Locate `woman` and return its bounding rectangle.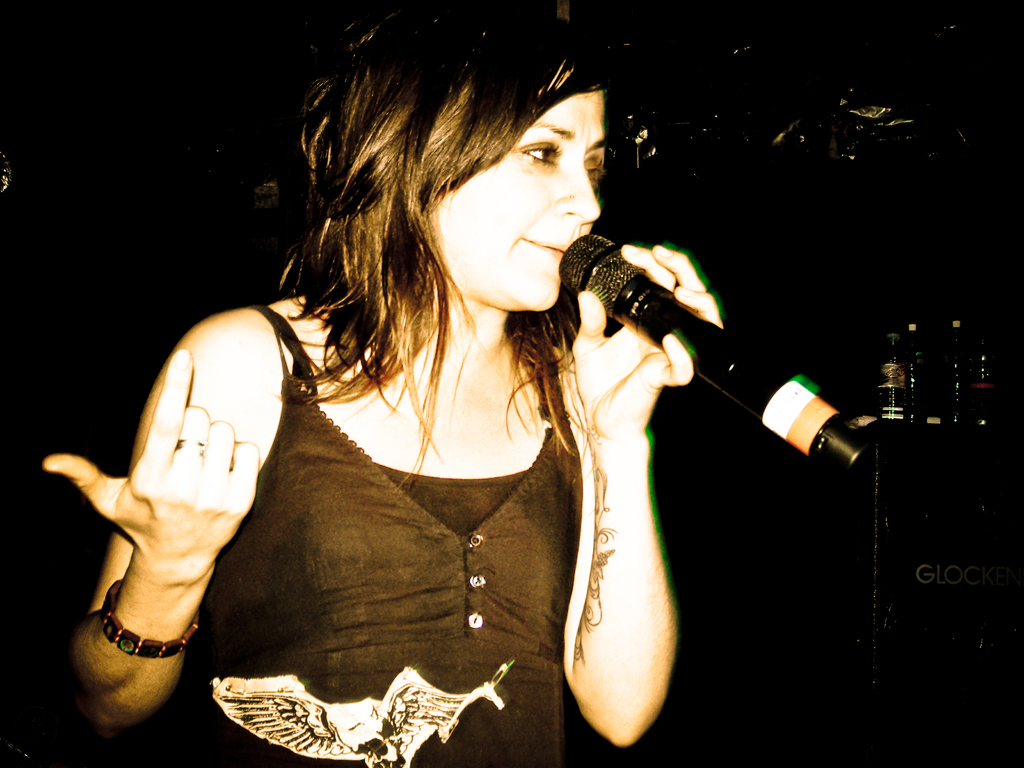
locate(132, 56, 726, 767).
